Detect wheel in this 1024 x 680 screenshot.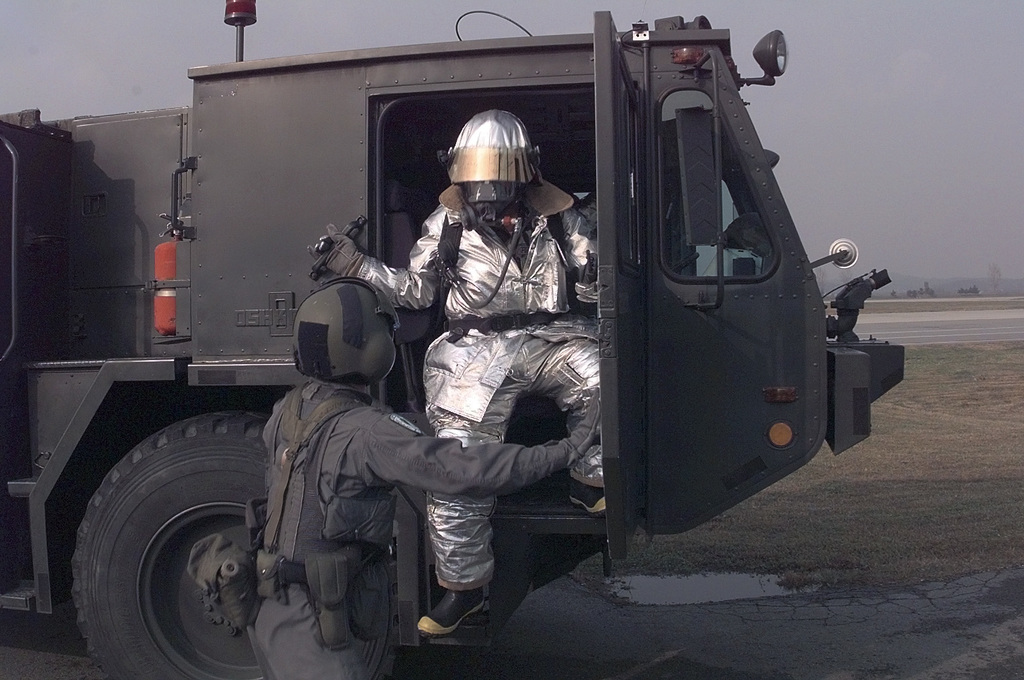
Detection: crop(673, 253, 700, 273).
